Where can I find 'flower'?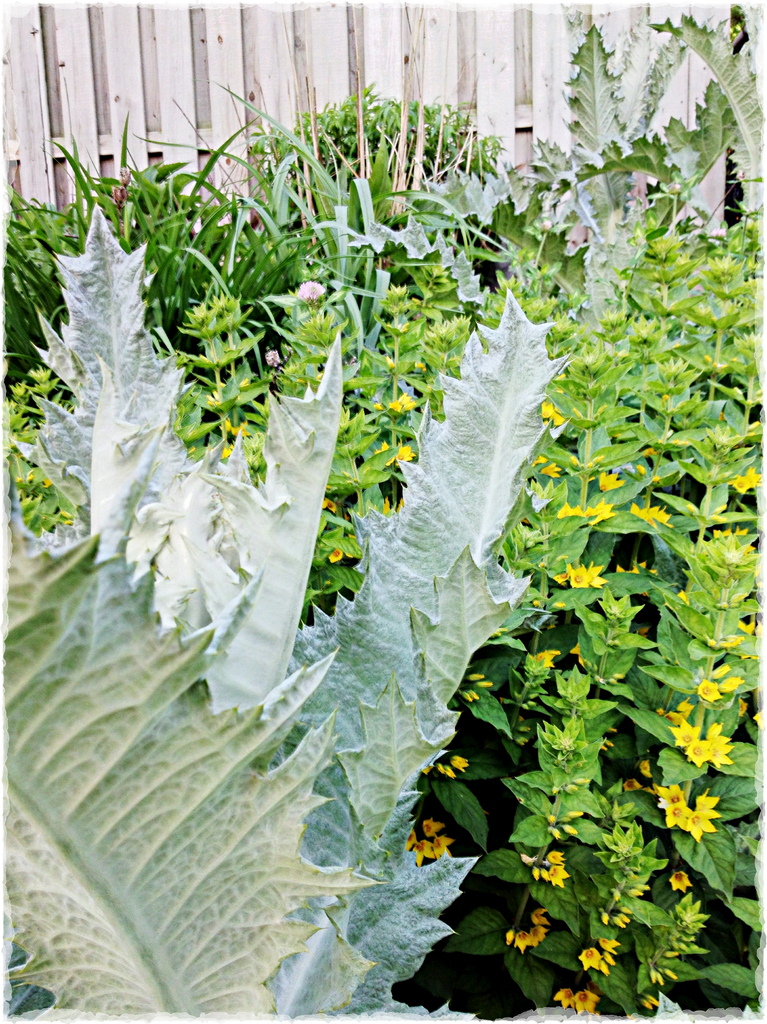
You can find it at [567, 562, 592, 583].
